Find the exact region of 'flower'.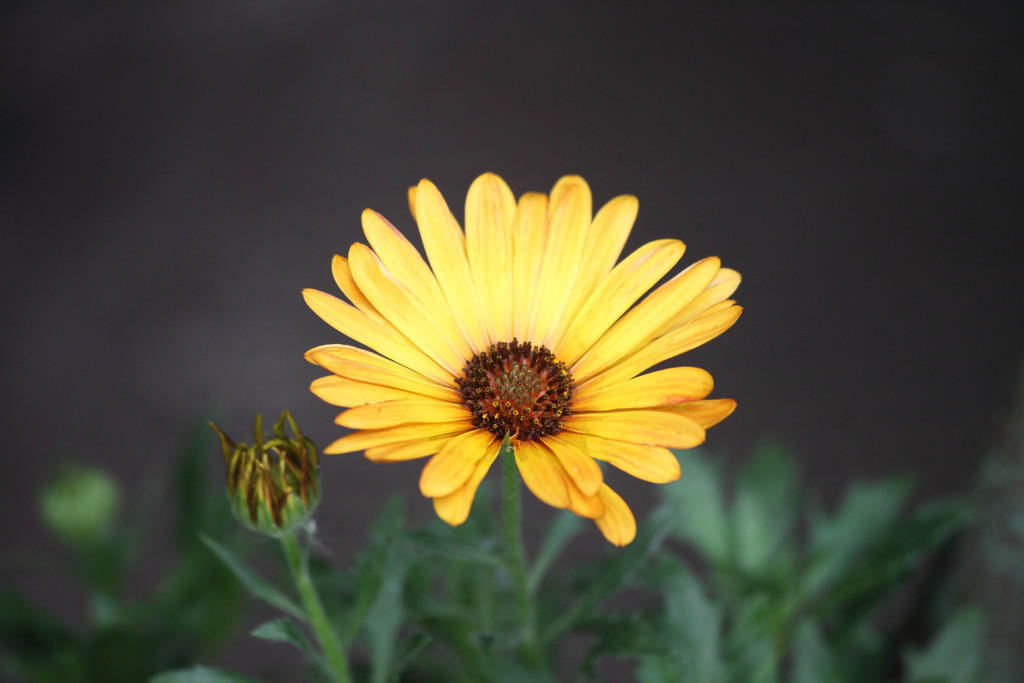
Exact region: {"left": 286, "top": 170, "right": 751, "bottom": 548}.
